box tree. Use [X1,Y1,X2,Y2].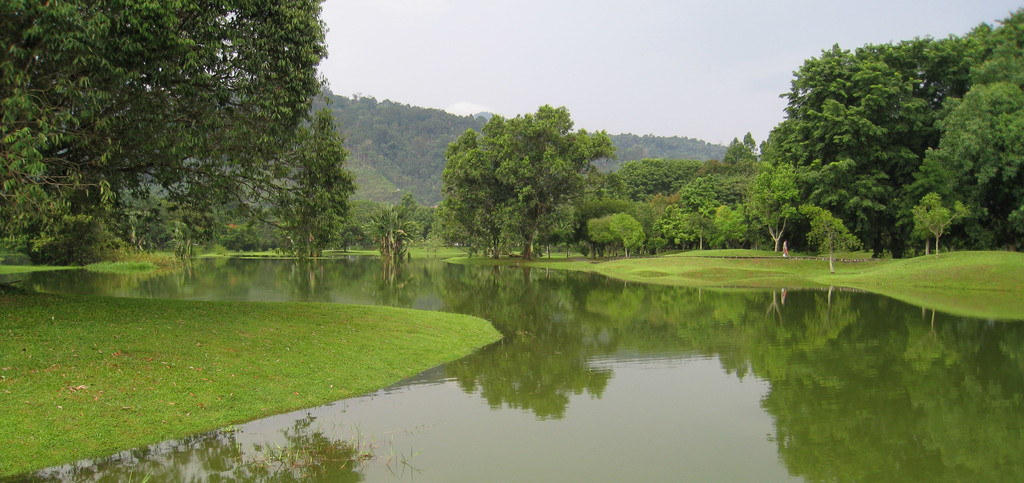
[764,122,790,161].
